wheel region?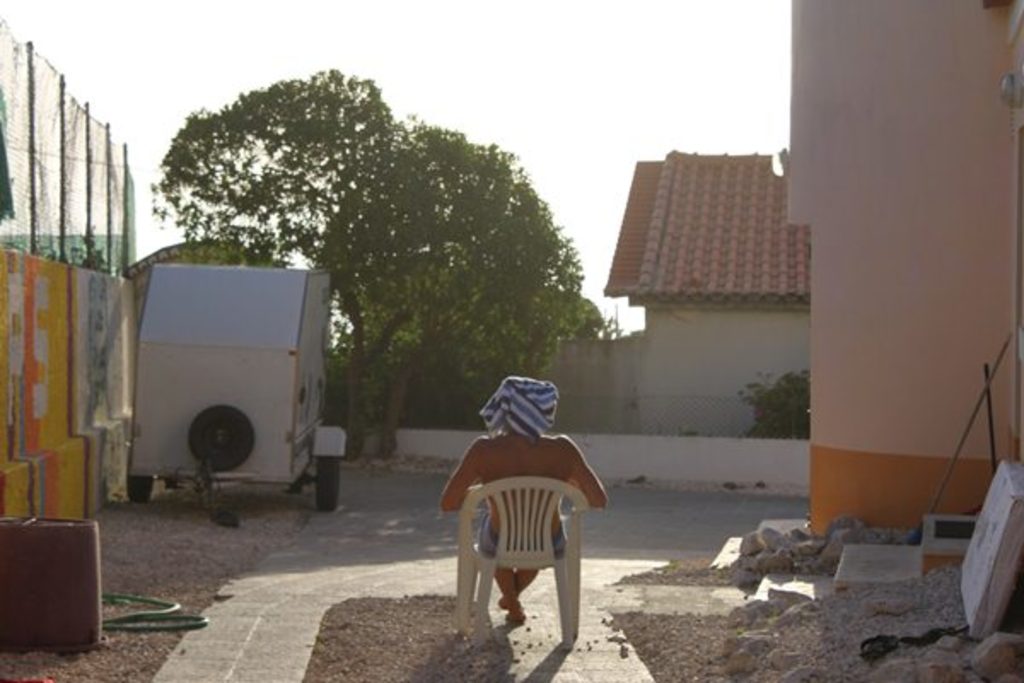
left=188, top=394, right=256, bottom=468
